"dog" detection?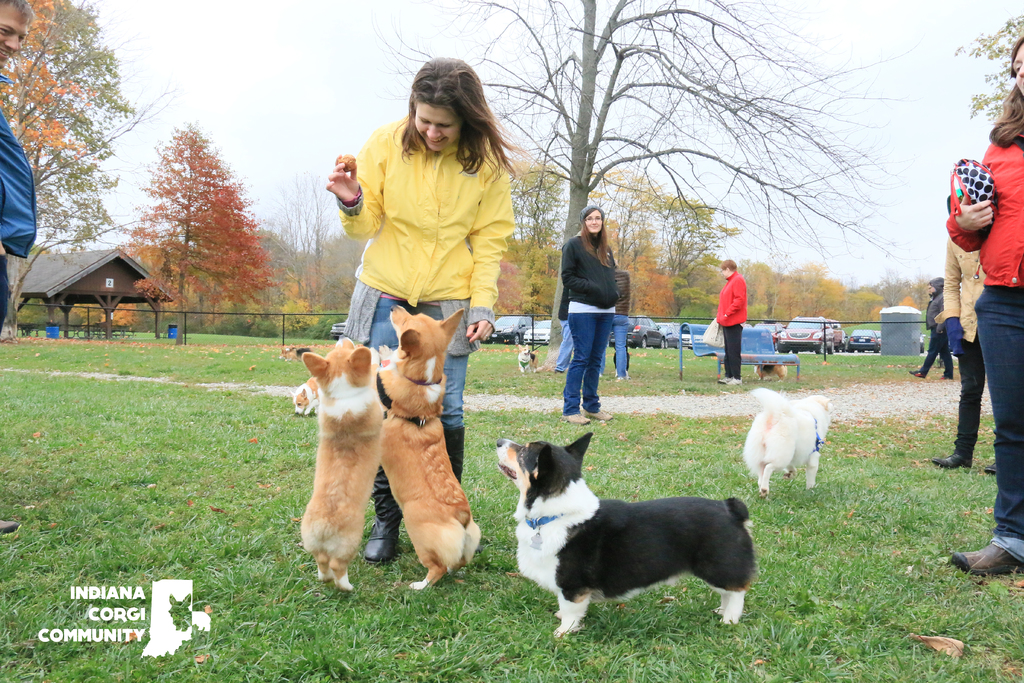
[x1=372, y1=302, x2=485, y2=588]
